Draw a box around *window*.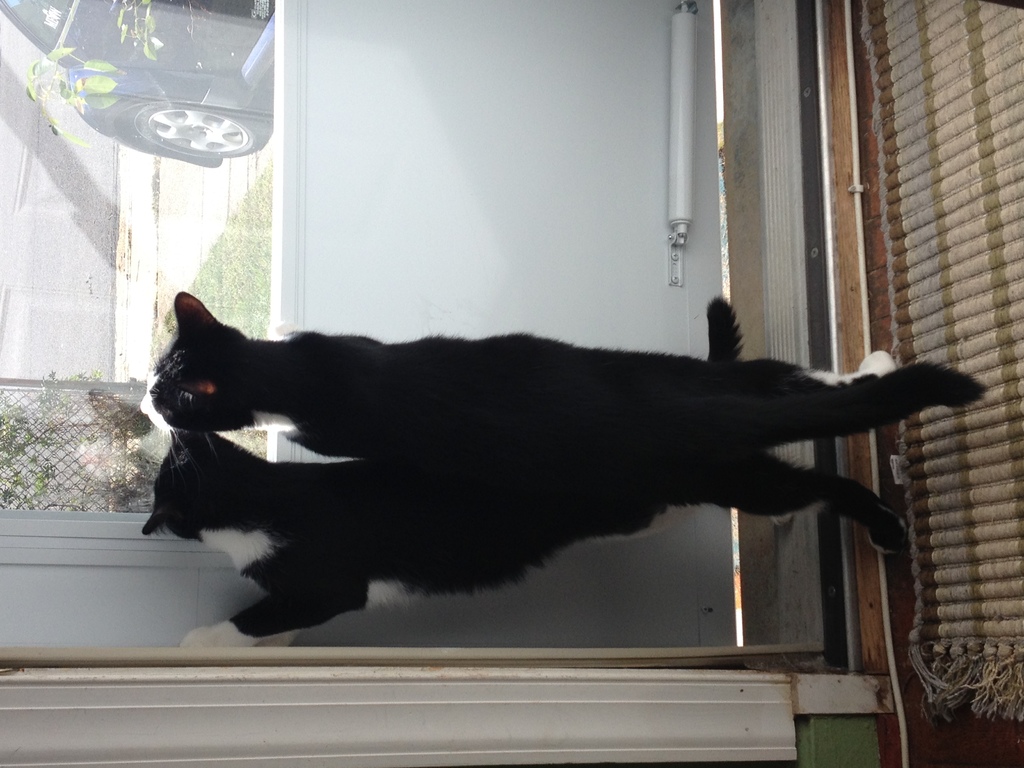
select_region(0, 0, 298, 540).
